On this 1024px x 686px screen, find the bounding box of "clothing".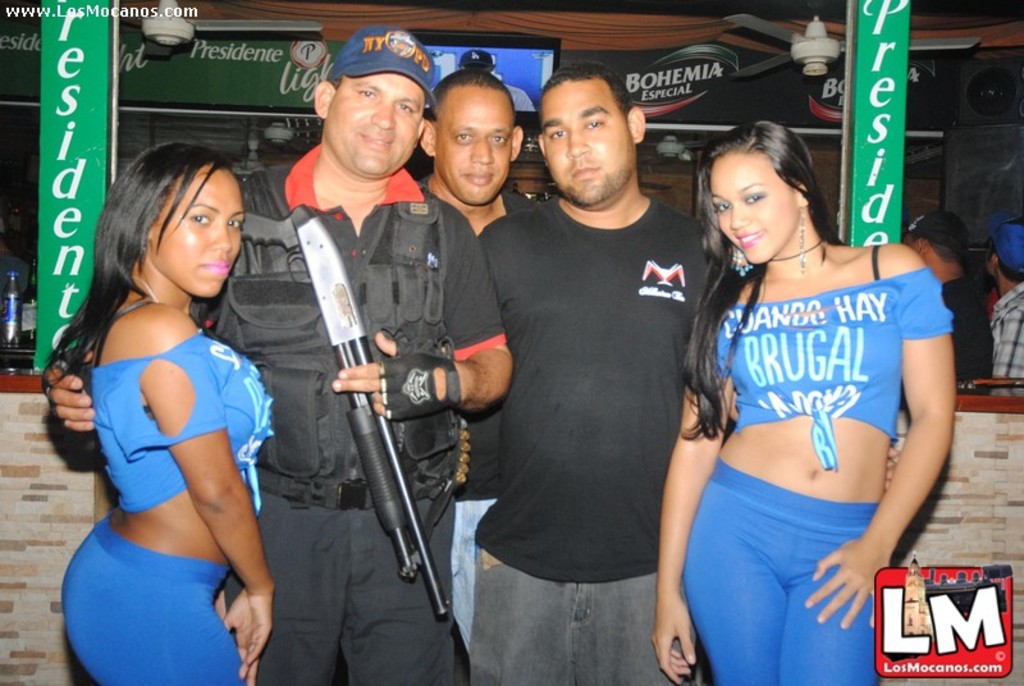
Bounding box: {"left": 412, "top": 175, "right": 552, "bottom": 653}.
